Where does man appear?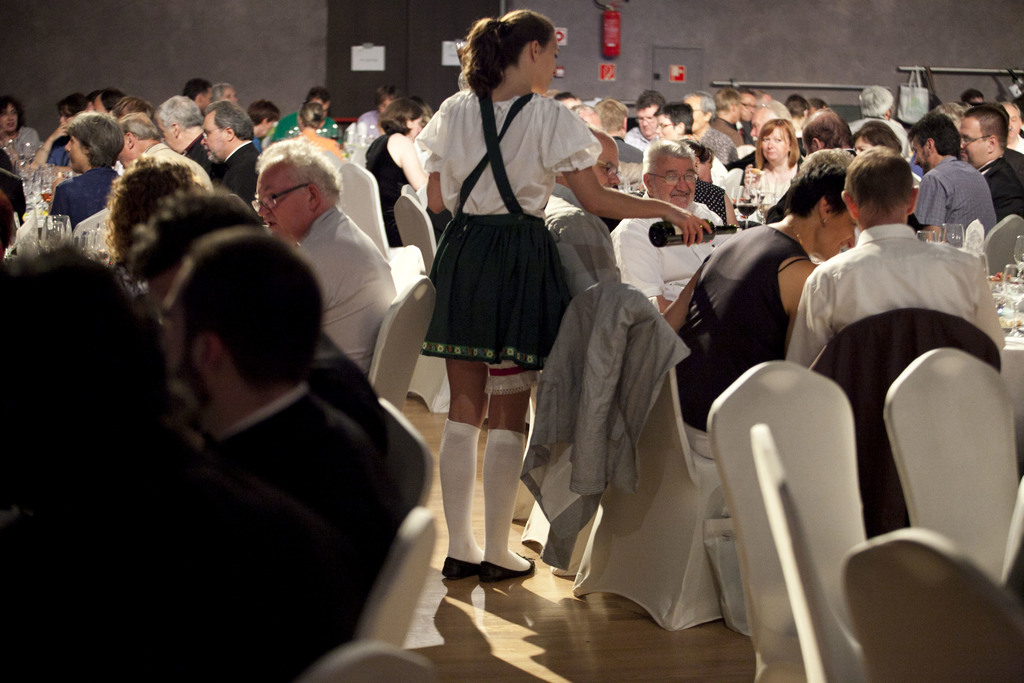
Appears at l=777, t=154, r=1023, b=368.
